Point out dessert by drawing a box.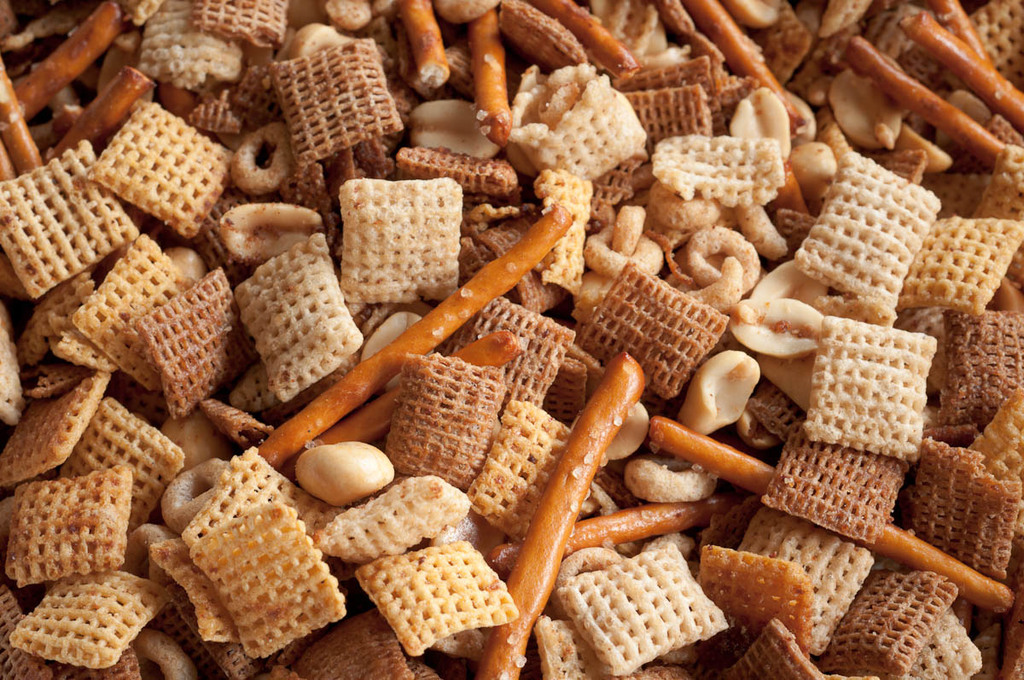
bbox=(561, 541, 724, 672).
